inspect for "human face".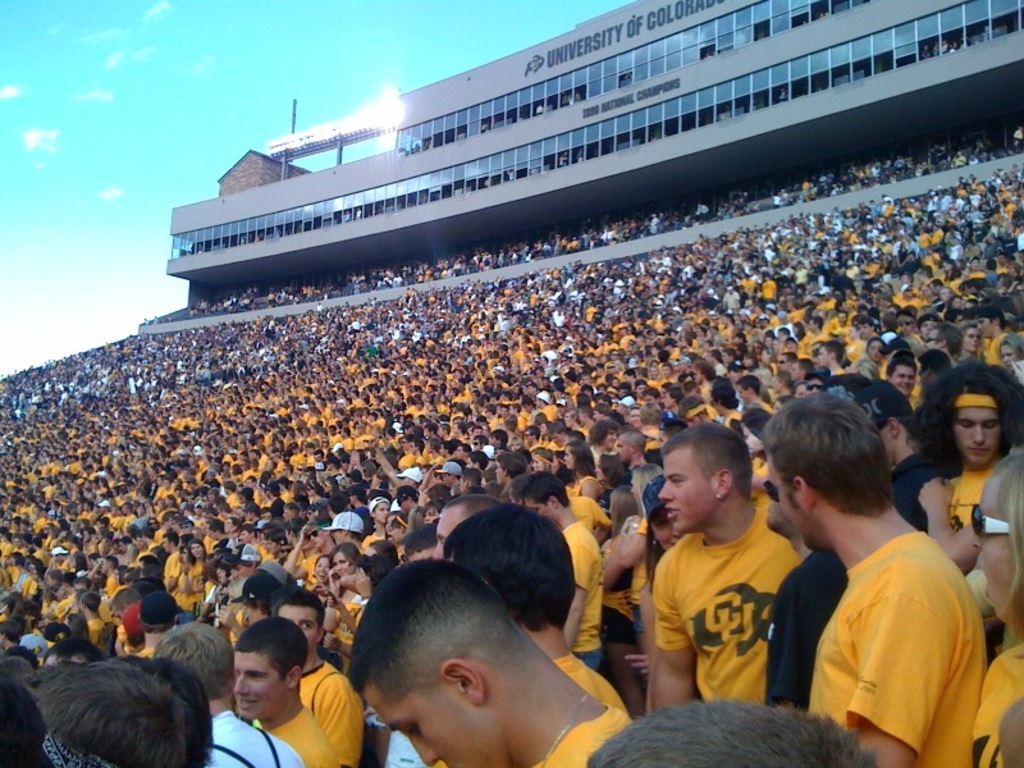
Inspection: 360/681/509/767.
